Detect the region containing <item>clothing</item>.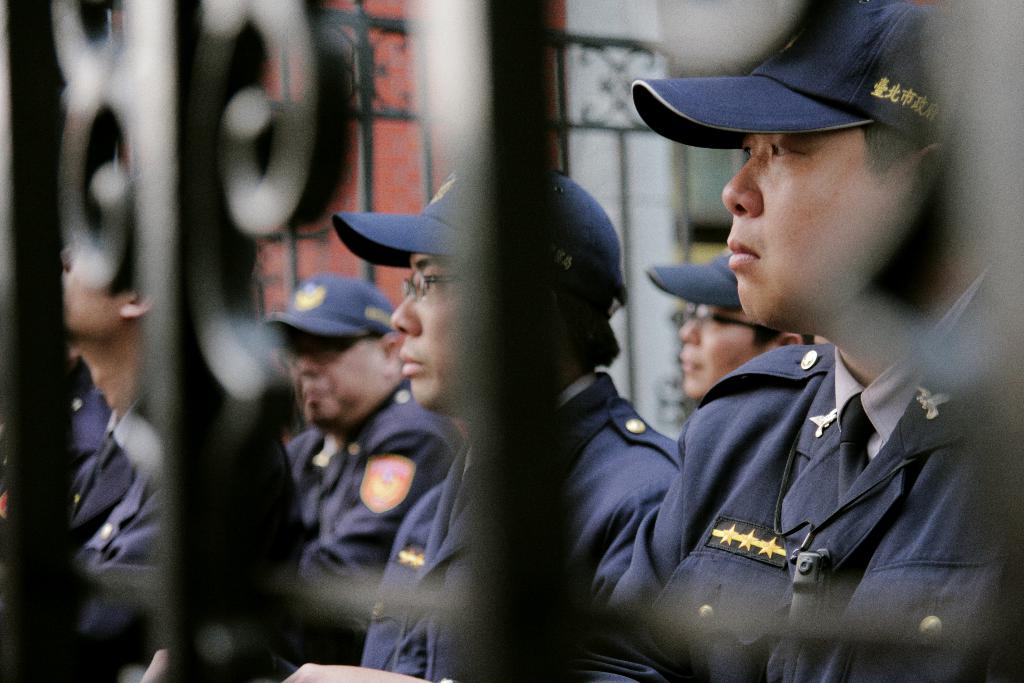
609, 252, 1011, 682.
